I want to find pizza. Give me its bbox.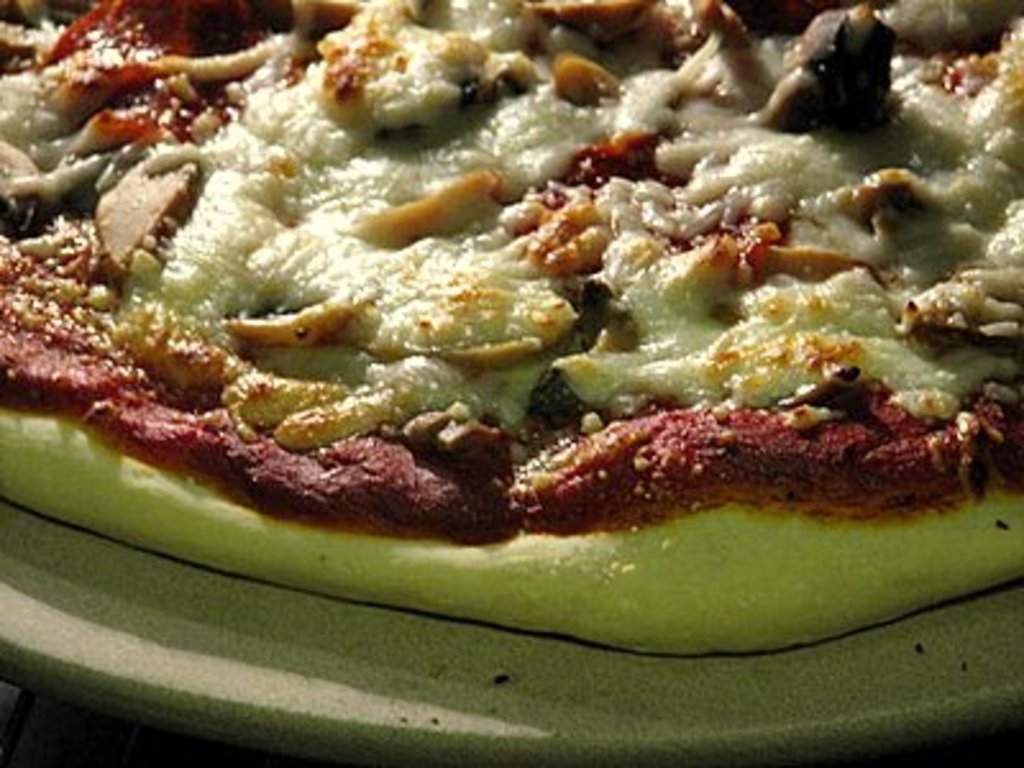
l=0, t=5, r=1023, b=663.
